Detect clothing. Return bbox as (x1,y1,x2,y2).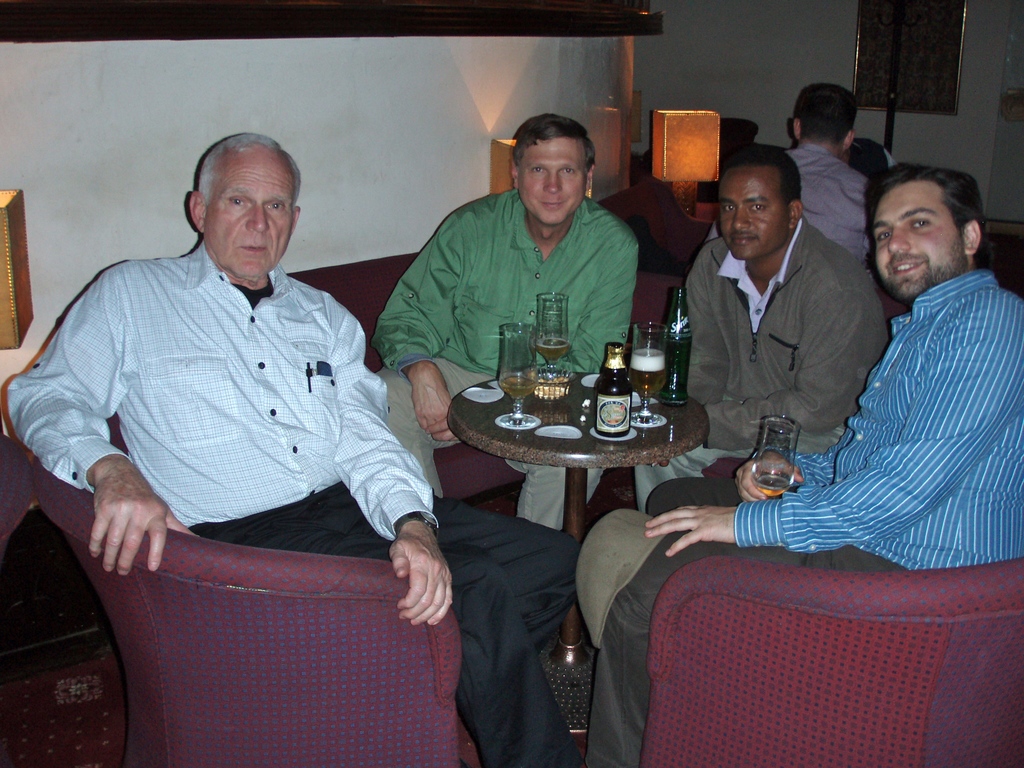
(563,255,1023,767).
